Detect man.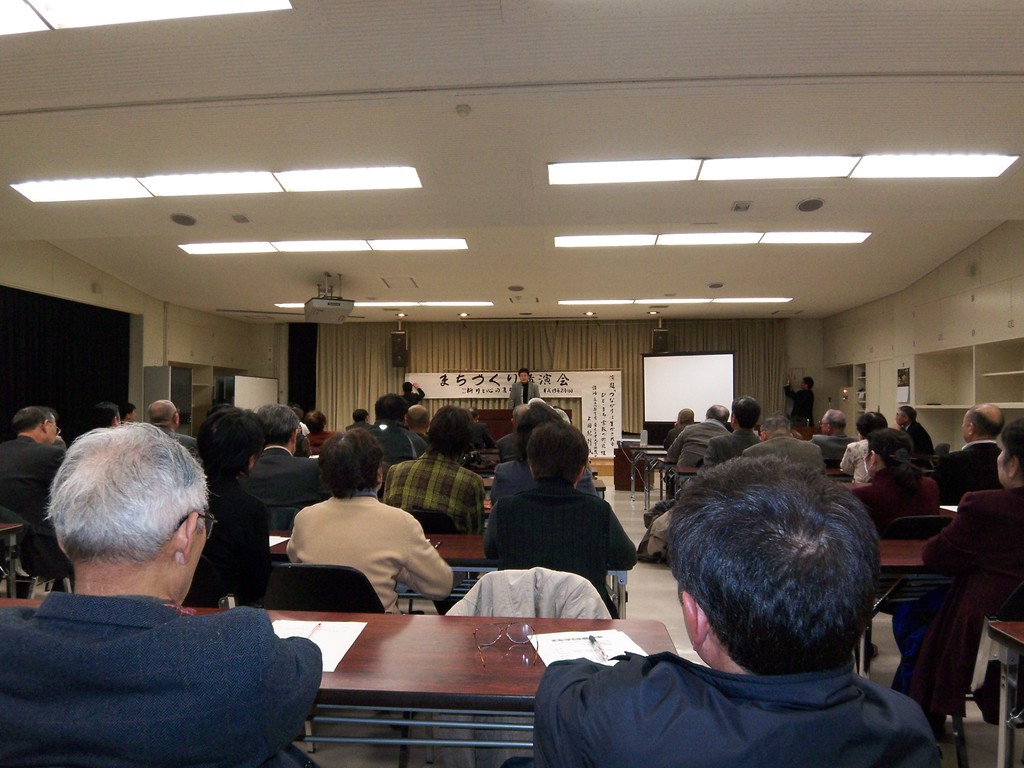
Detected at x1=840, y1=410, x2=893, y2=485.
